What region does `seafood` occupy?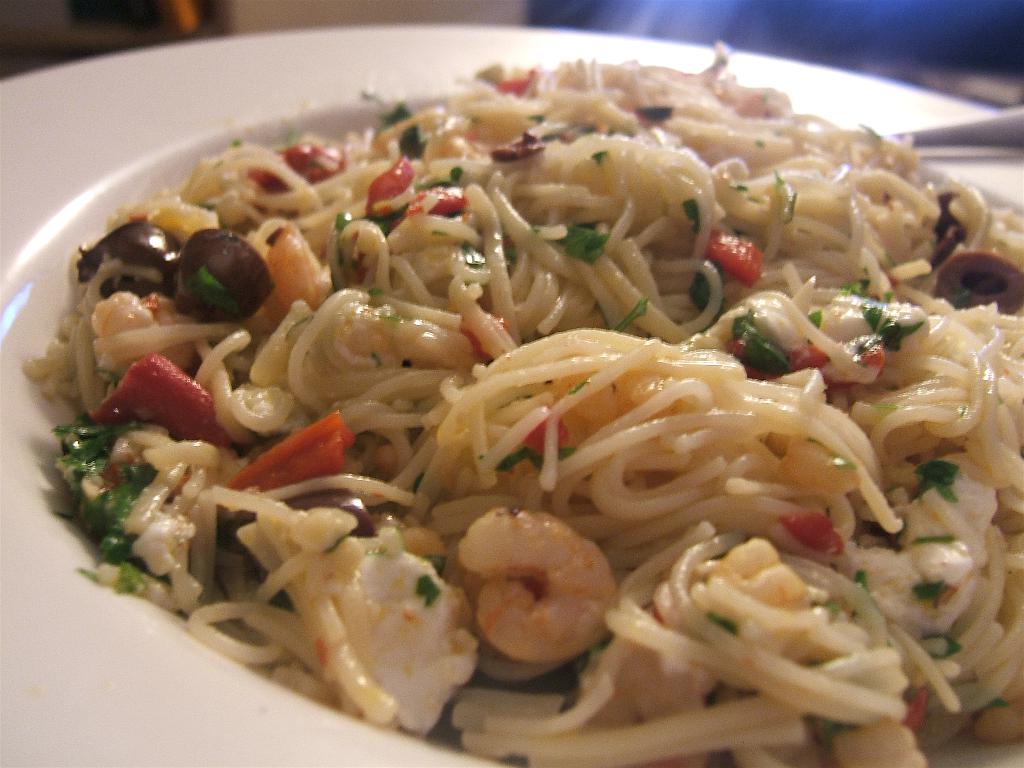
region(269, 227, 339, 316).
